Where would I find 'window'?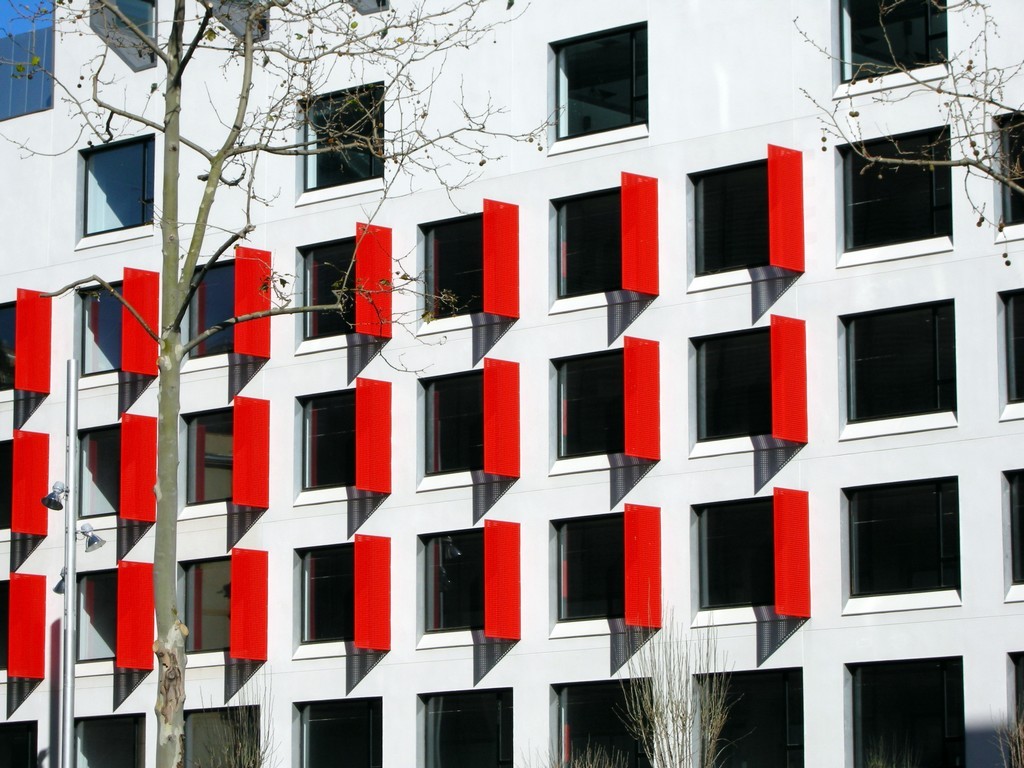
At 554:31:643:148.
